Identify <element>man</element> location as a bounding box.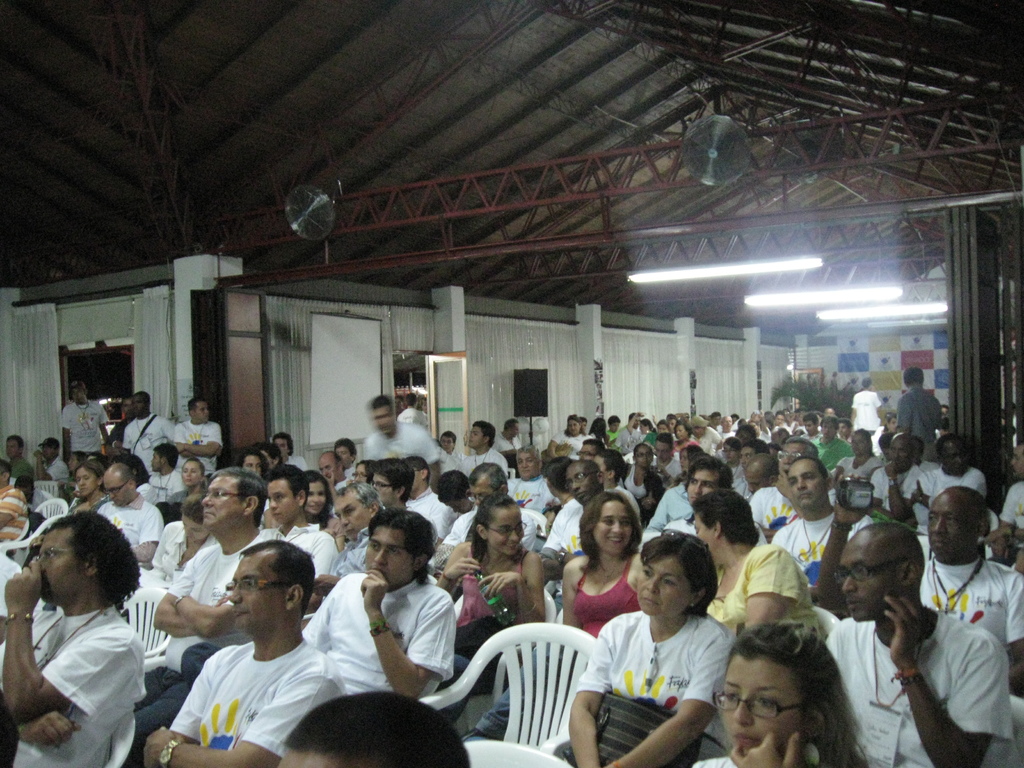
left=455, top=417, right=509, bottom=480.
